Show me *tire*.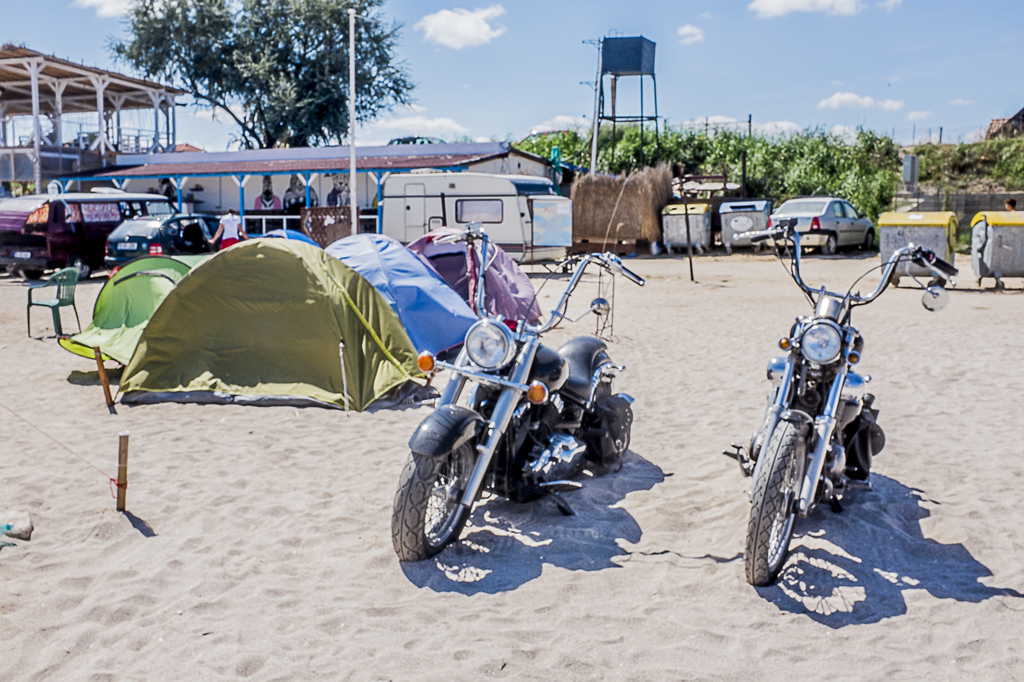
*tire* is here: select_region(746, 420, 802, 585).
